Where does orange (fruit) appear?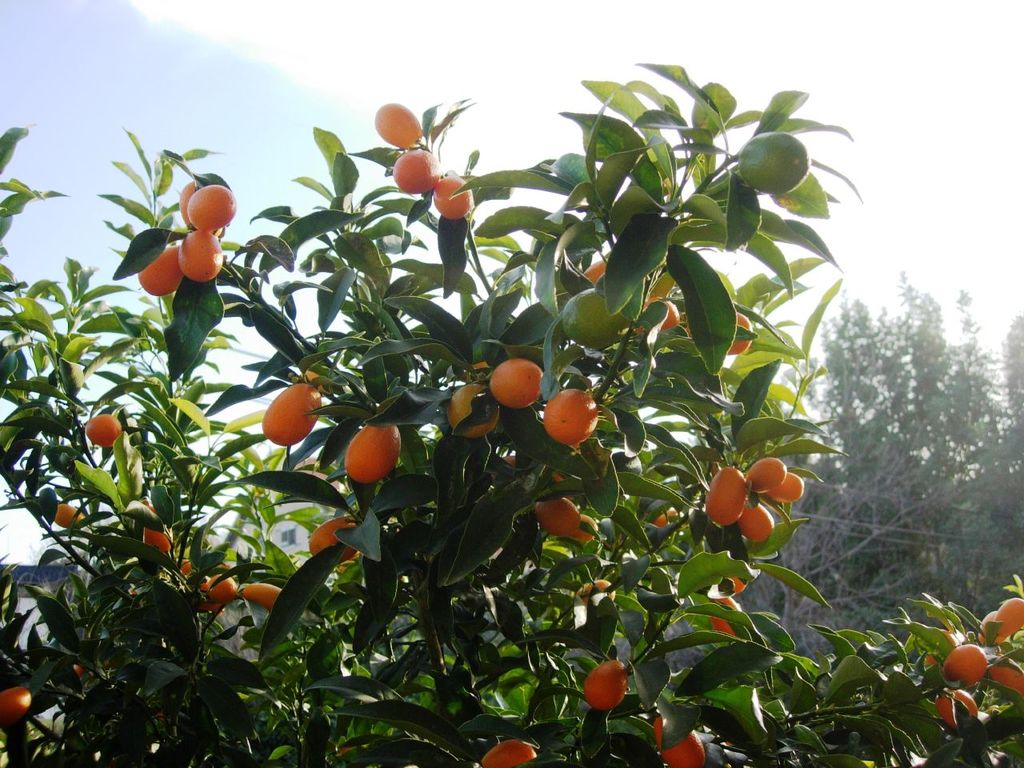
Appears at l=942, t=690, r=971, b=718.
